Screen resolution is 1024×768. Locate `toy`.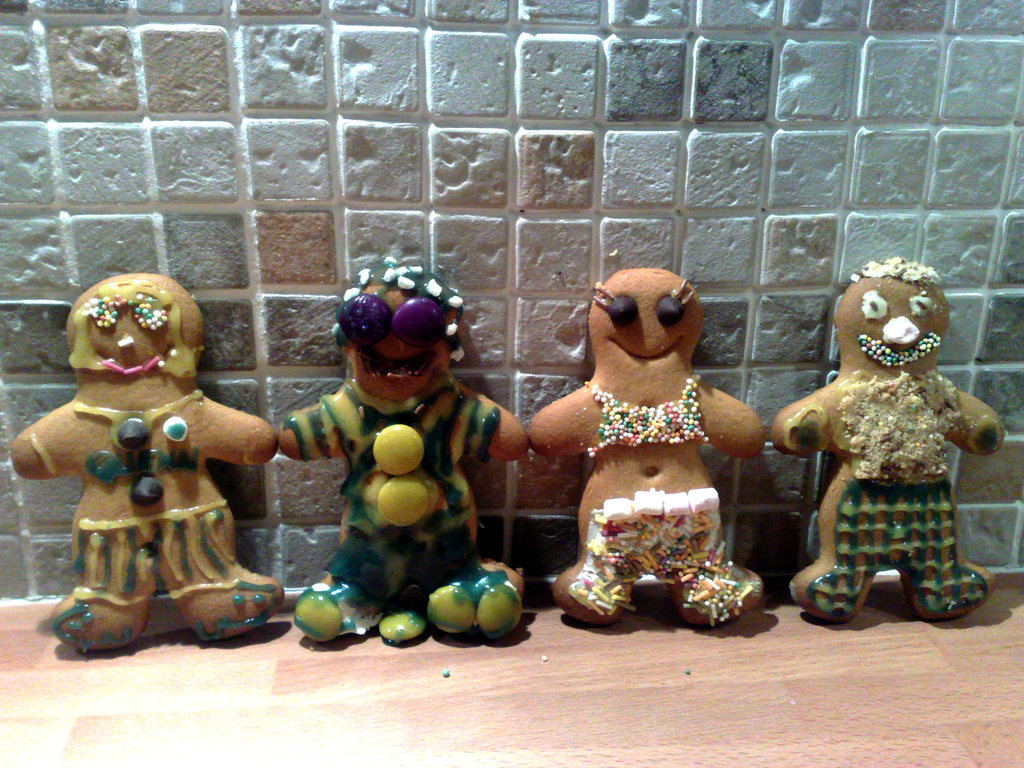
box=[528, 268, 765, 628].
